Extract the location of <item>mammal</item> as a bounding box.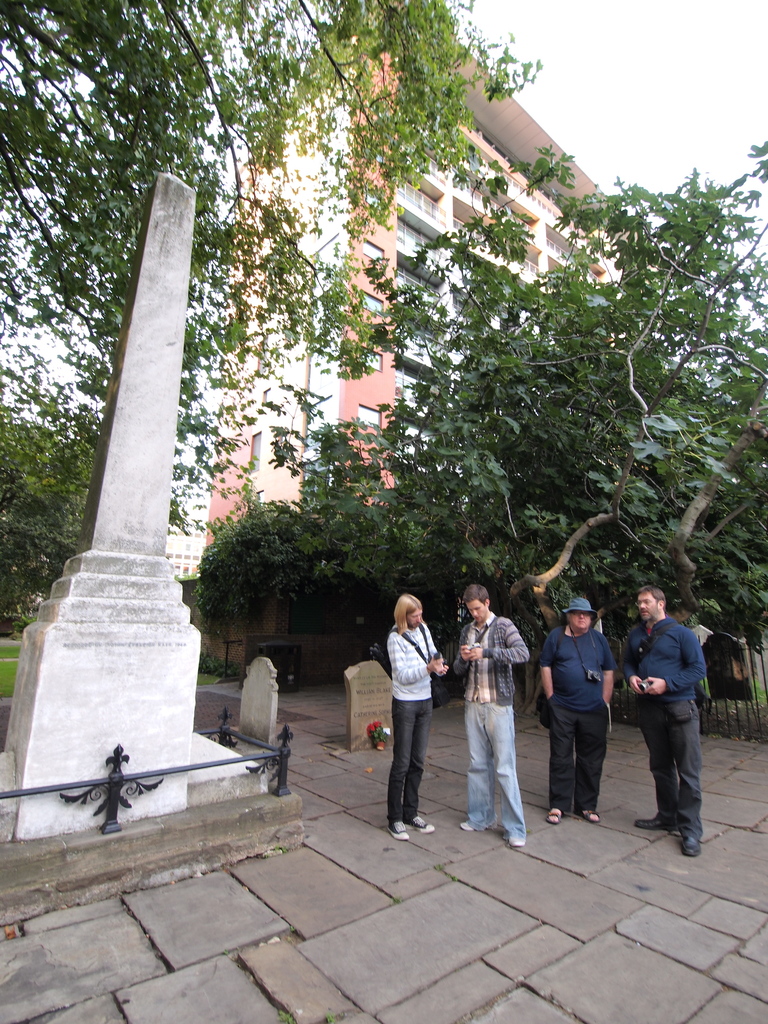
box(540, 597, 616, 826).
